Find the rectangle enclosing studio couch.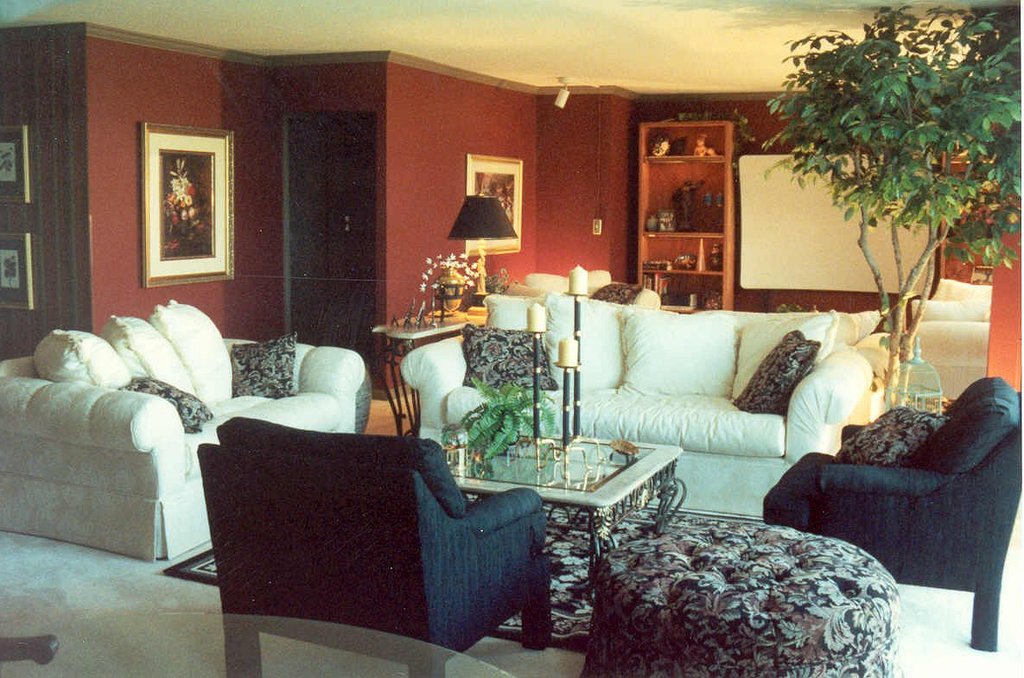
region(758, 371, 1017, 656).
